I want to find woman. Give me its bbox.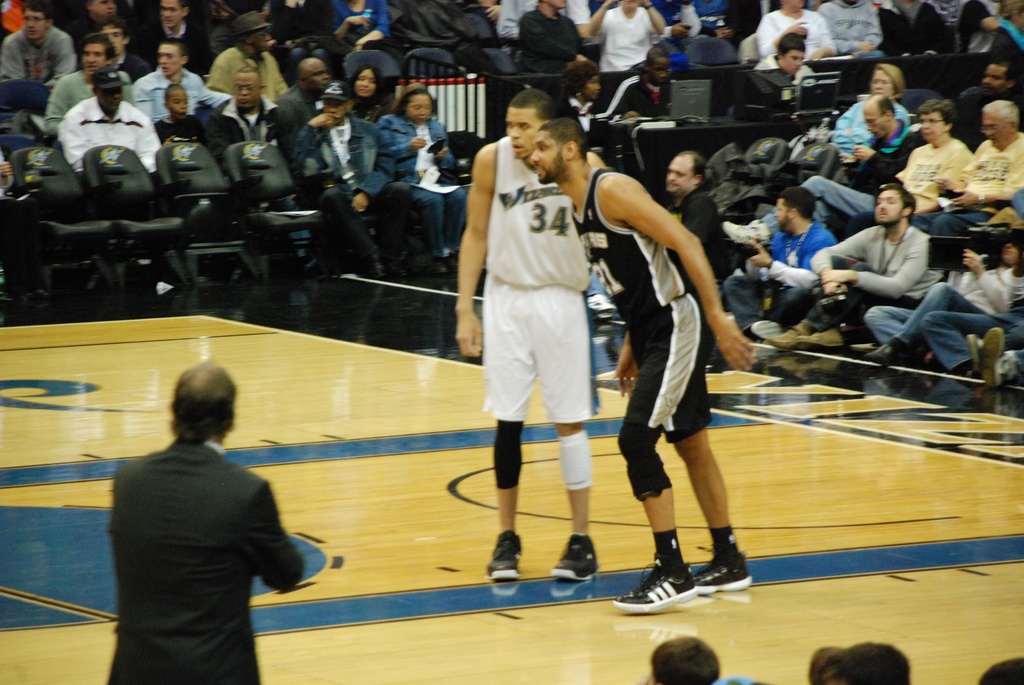
(left=348, top=65, right=390, bottom=123).
